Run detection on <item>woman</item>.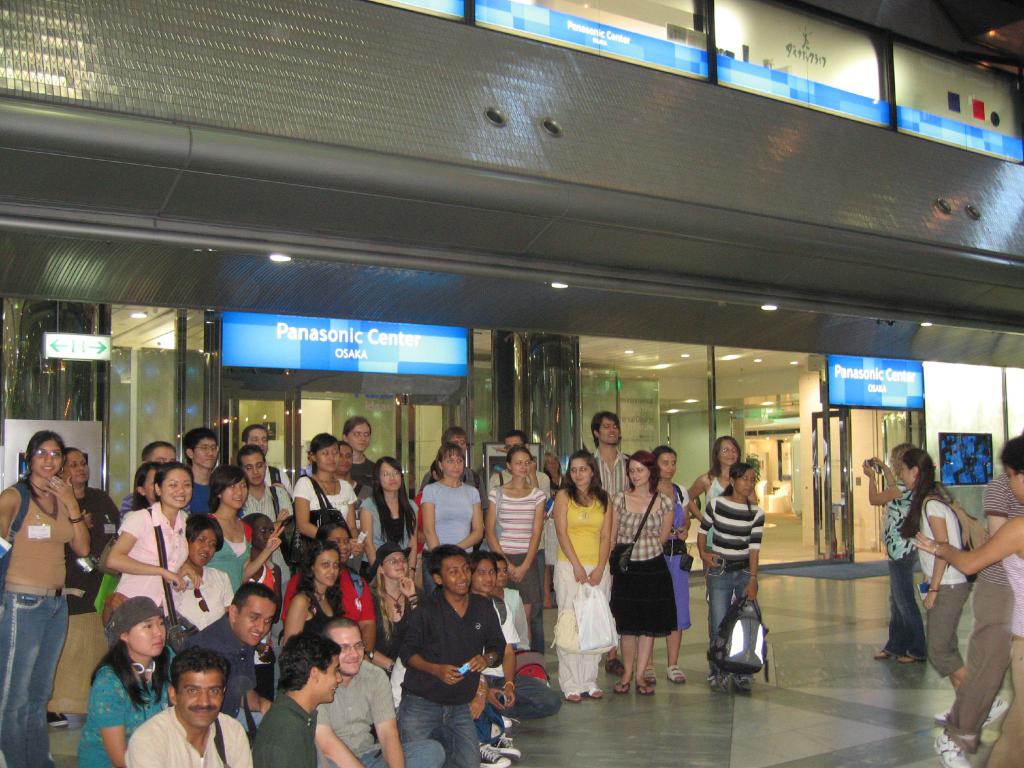
Result: box(210, 465, 285, 595).
